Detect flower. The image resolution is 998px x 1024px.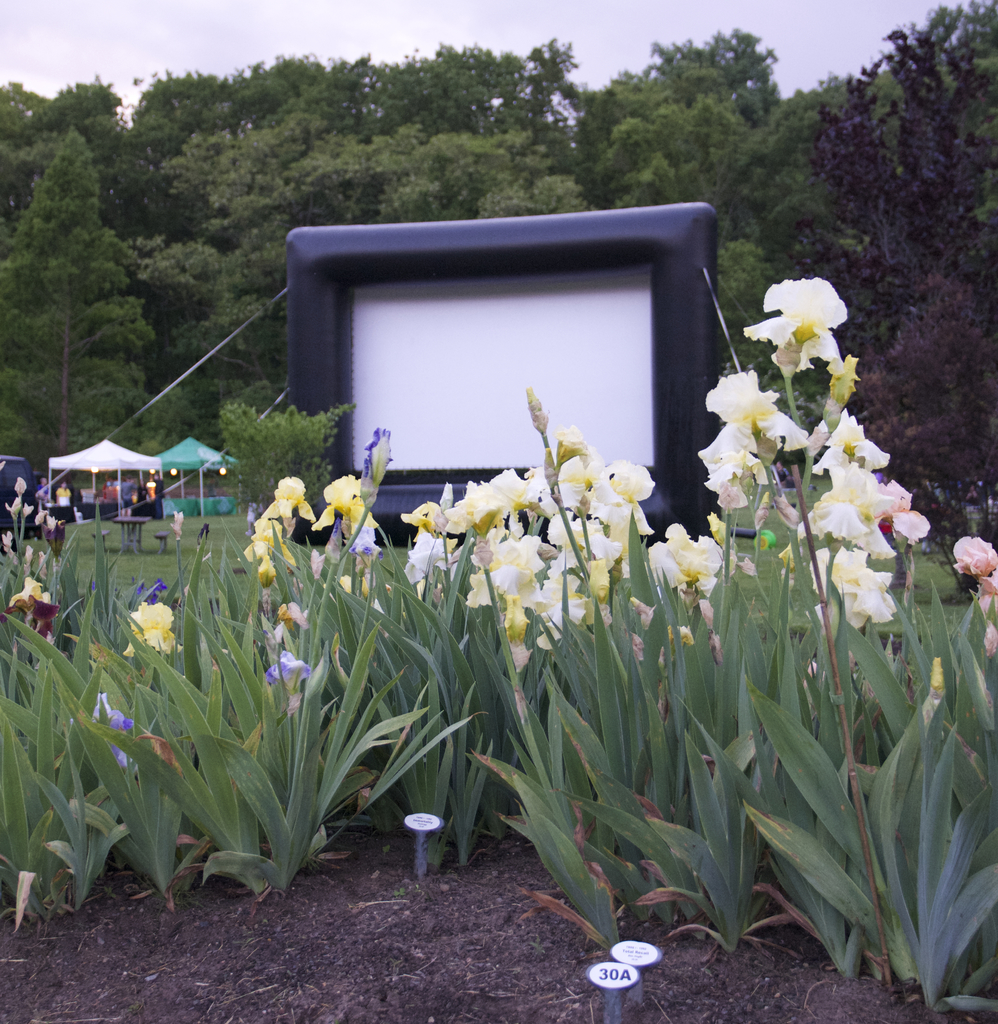
<region>773, 260, 873, 378</region>.
